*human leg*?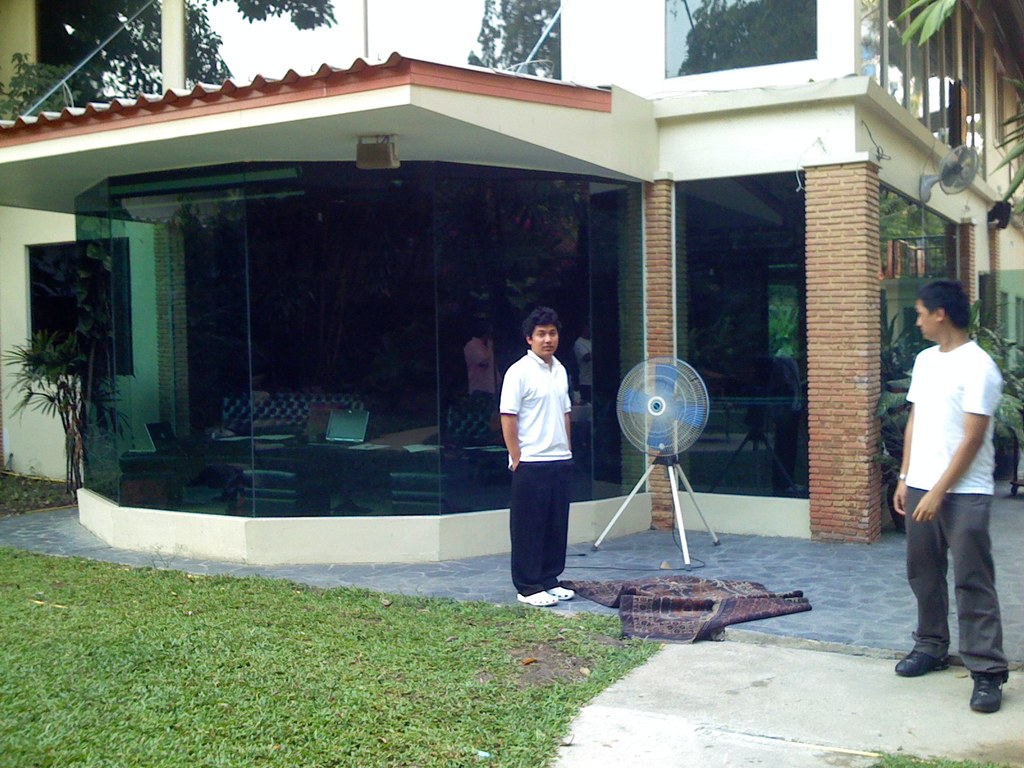
(517, 450, 573, 606)
